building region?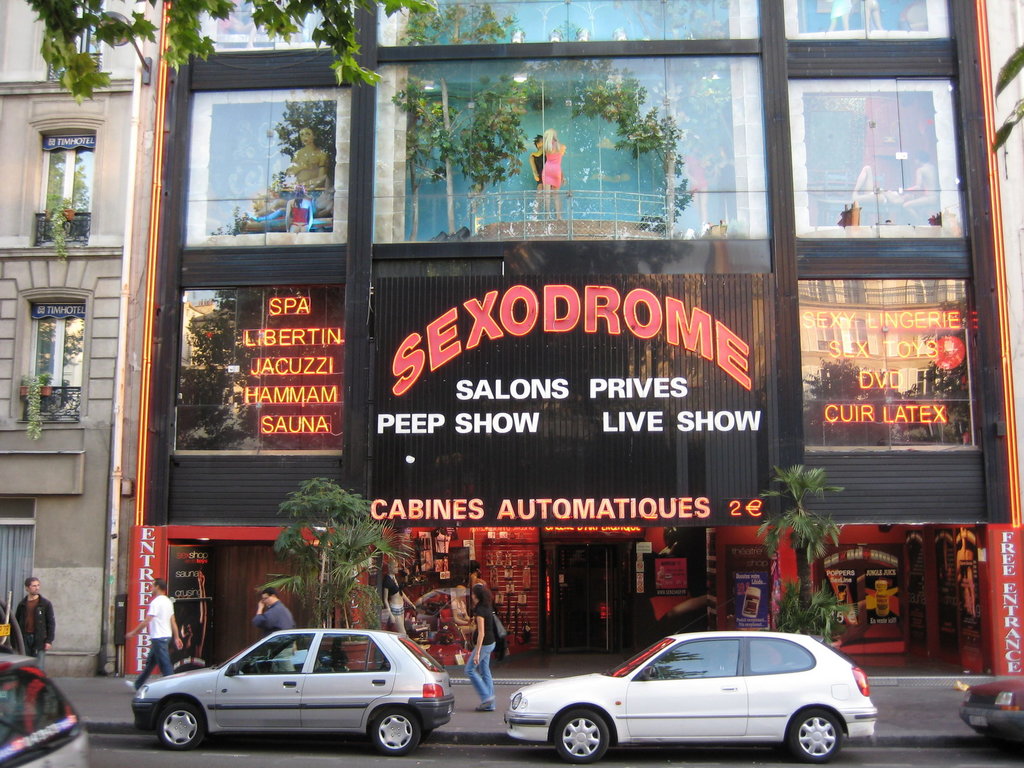
bbox(0, 0, 1023, 676)
